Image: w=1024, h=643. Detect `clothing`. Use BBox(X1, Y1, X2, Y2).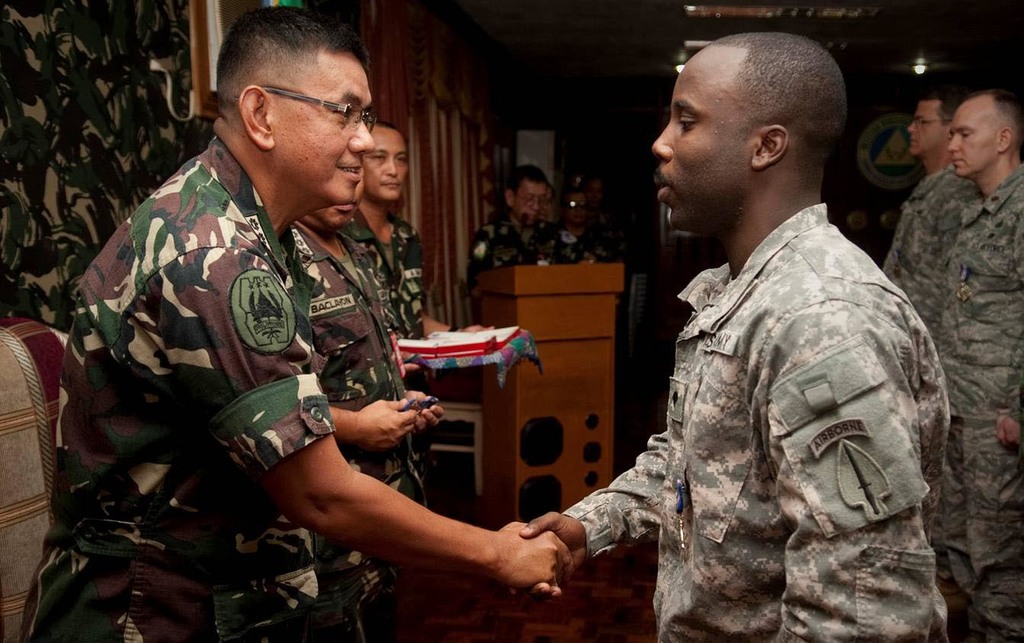
BBox(883, 166, 974, 337).
